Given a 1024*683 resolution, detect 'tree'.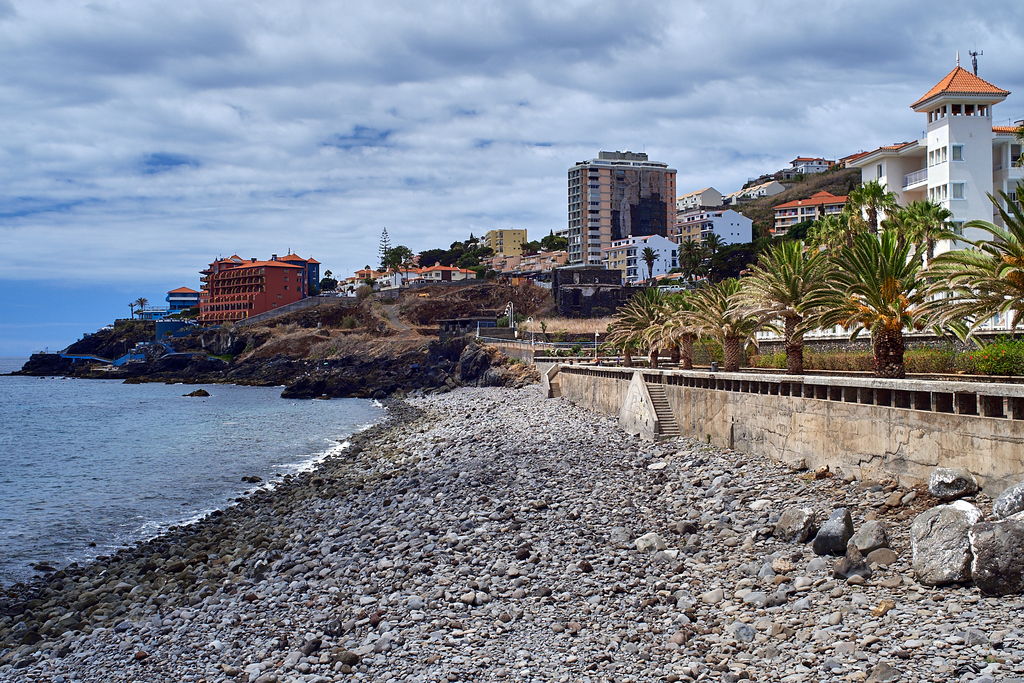
pyautogui.locateOnScreen(703, 273, 790, 383).
